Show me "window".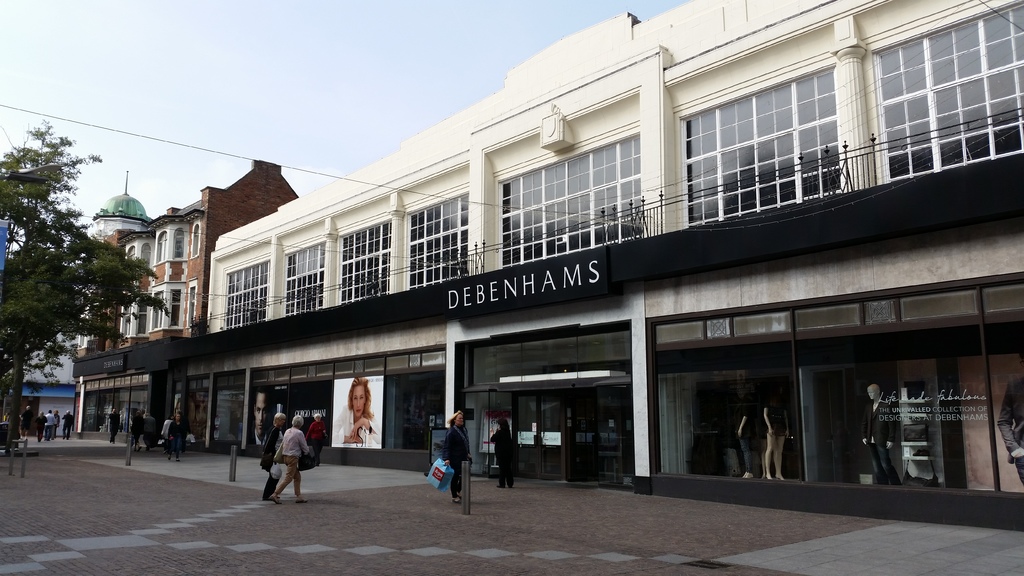
"window" is here: box=[141, 241, 152, 273].
